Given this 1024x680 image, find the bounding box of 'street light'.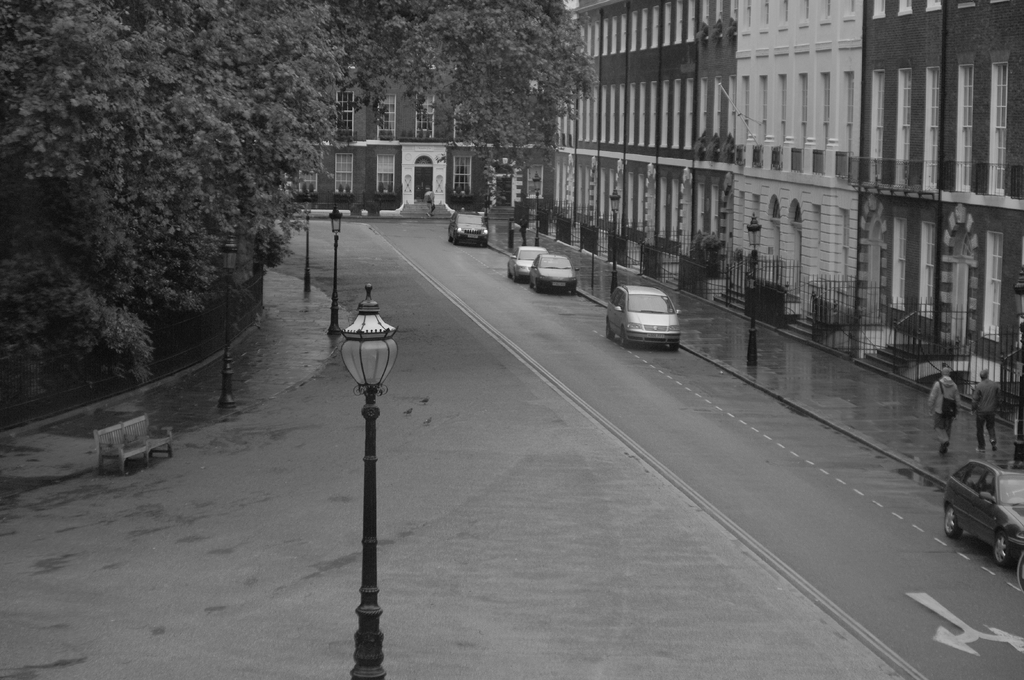
box(609, 186, 625, 296).
